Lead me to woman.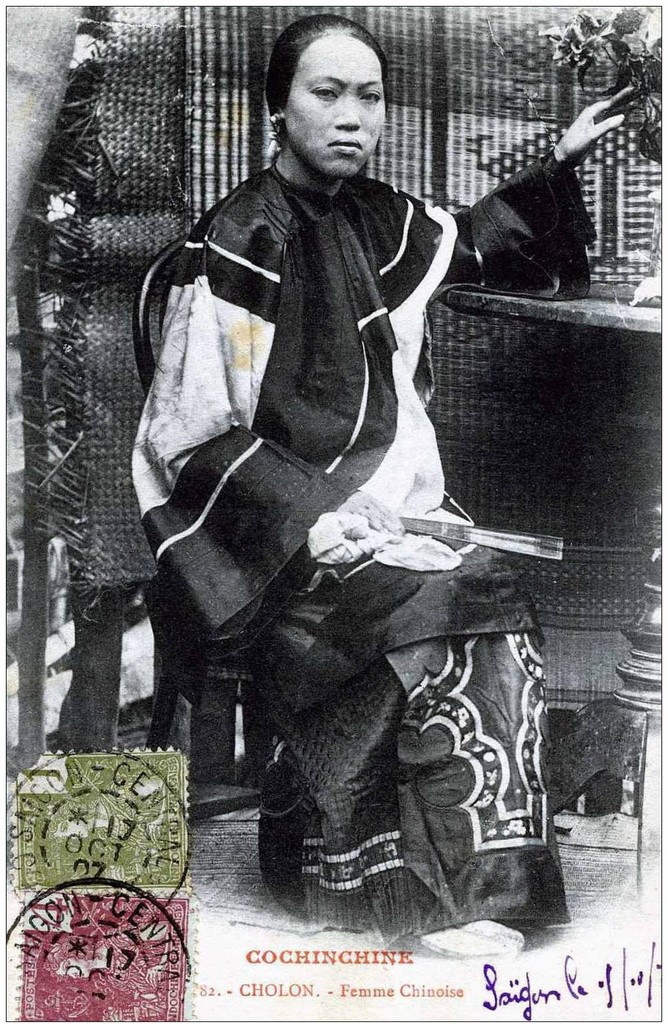
Lead to (124,13,624,952).
